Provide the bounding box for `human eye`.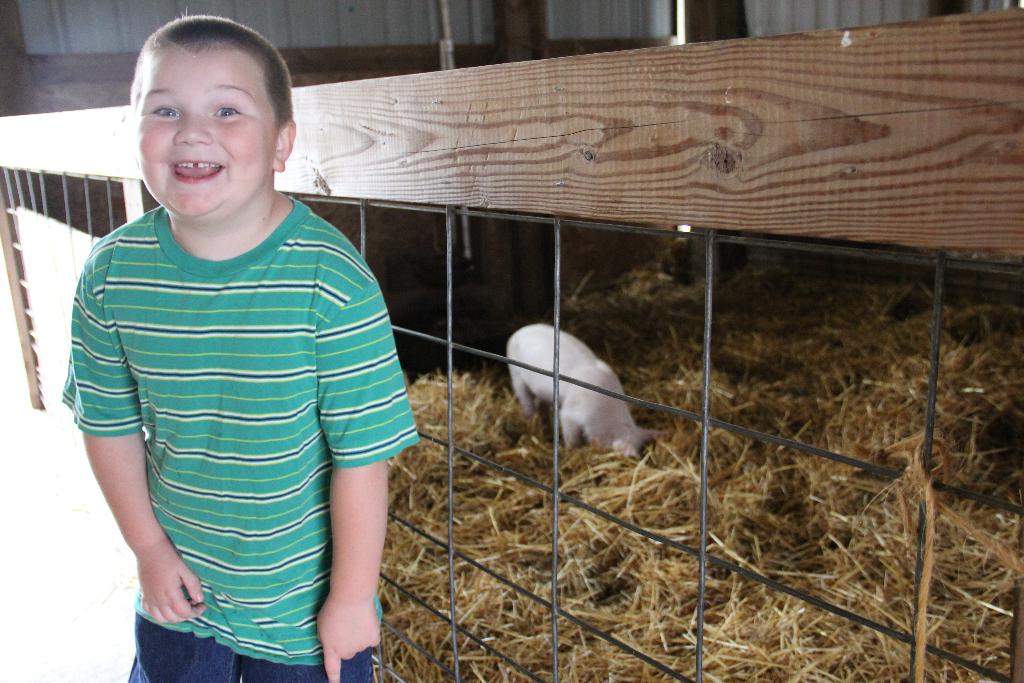
(147, 101, 181, 123).
